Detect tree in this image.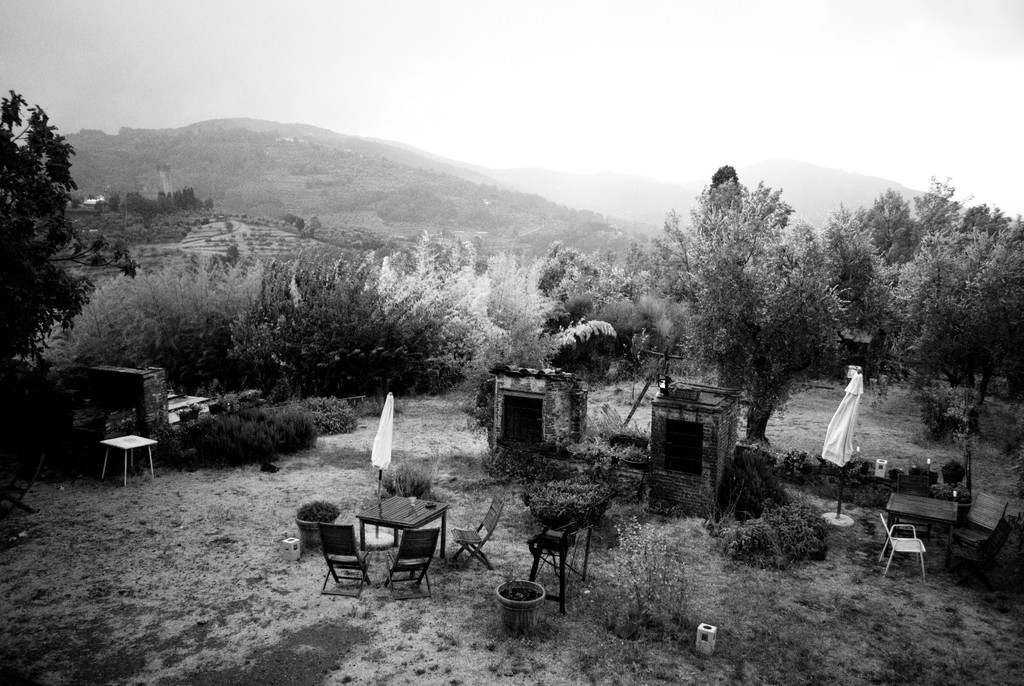
Detection: [x1=135, y1=221, x2=676, y2=431].
